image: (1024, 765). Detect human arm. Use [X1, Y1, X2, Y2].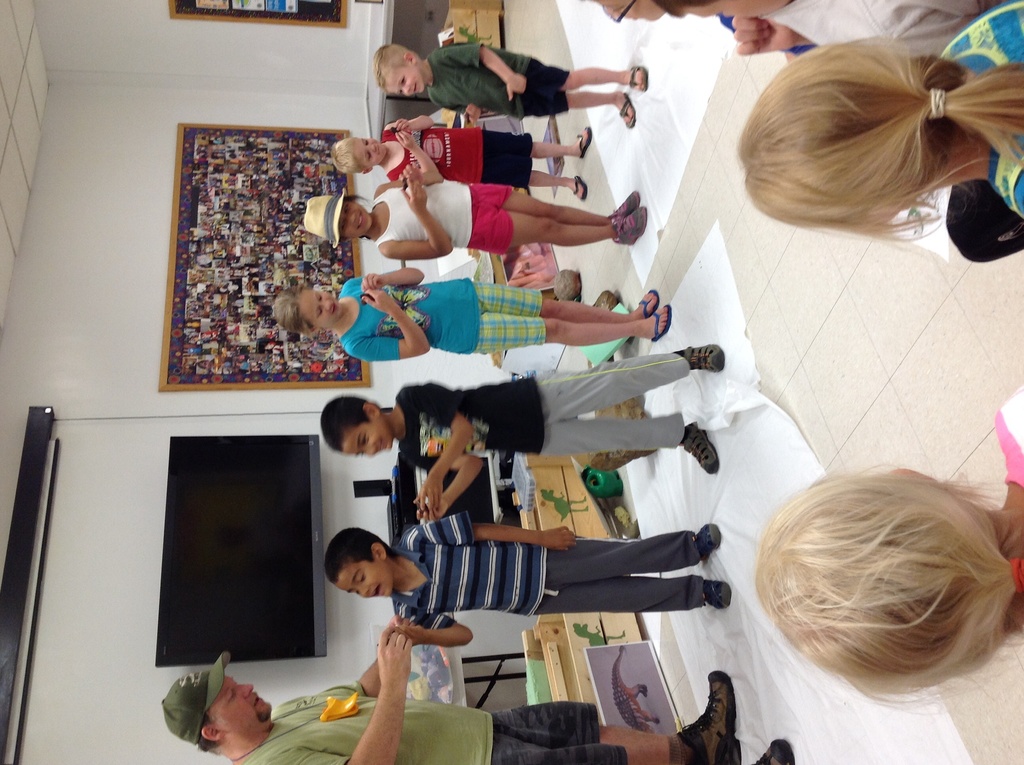
[388, 108, 430, 131].
